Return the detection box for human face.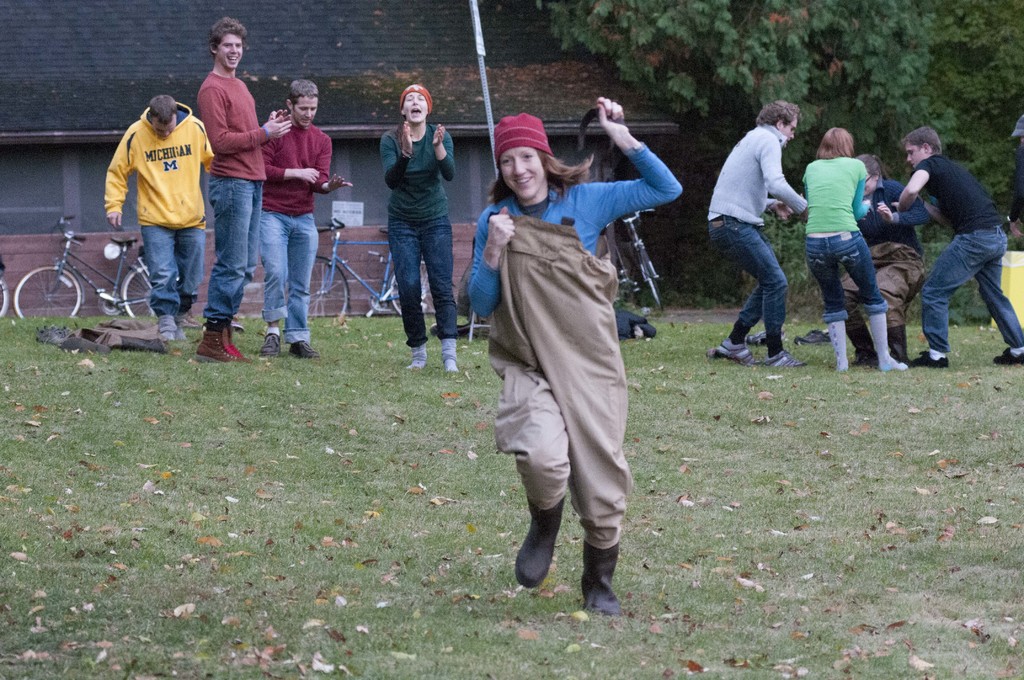
<region>498, 147, 544, 197</region>.
